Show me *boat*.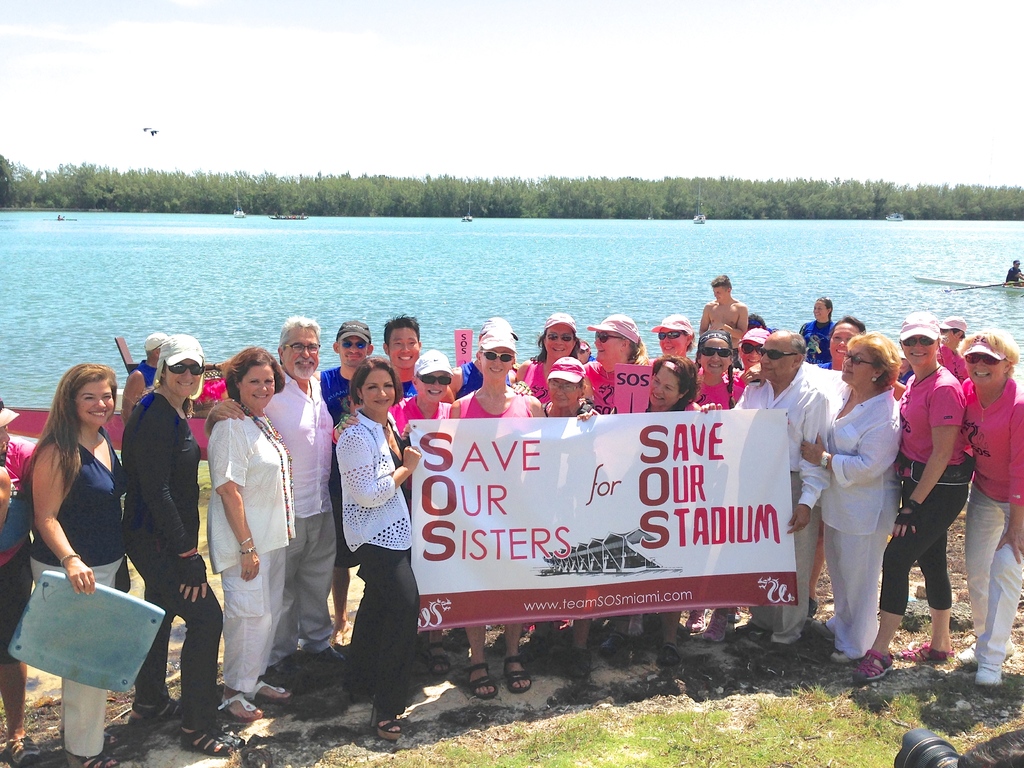
*boat* is here: box=[234, 195, 248, 220].
